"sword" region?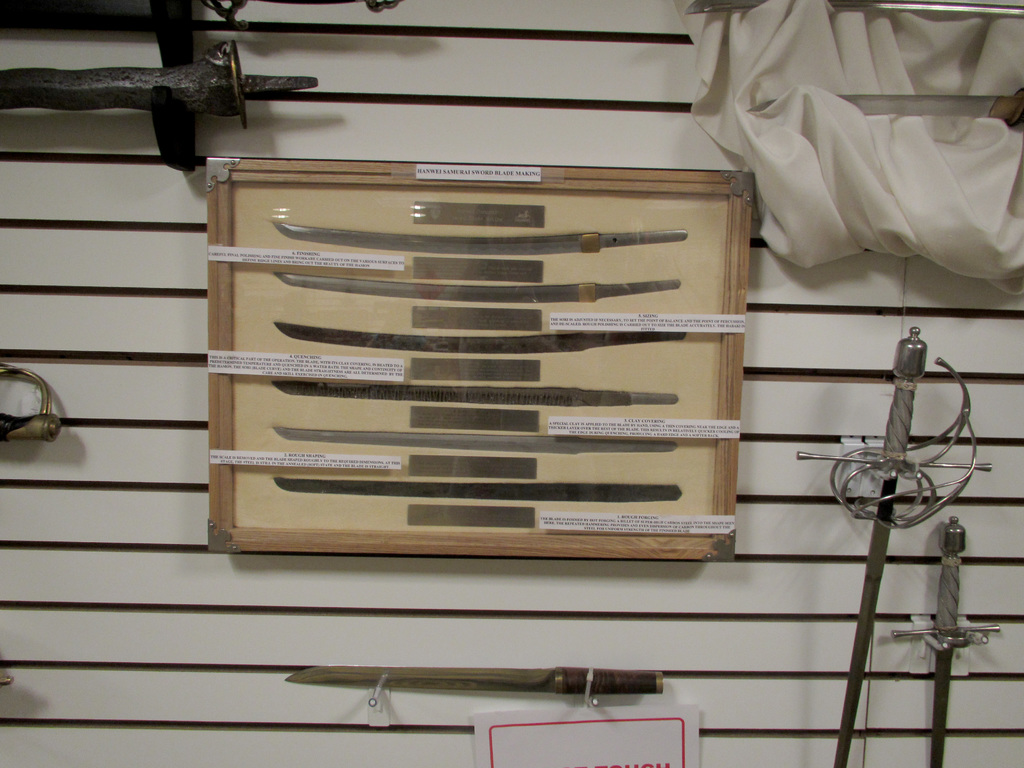
<bbox>272, 383, 677, 408</bbox>
